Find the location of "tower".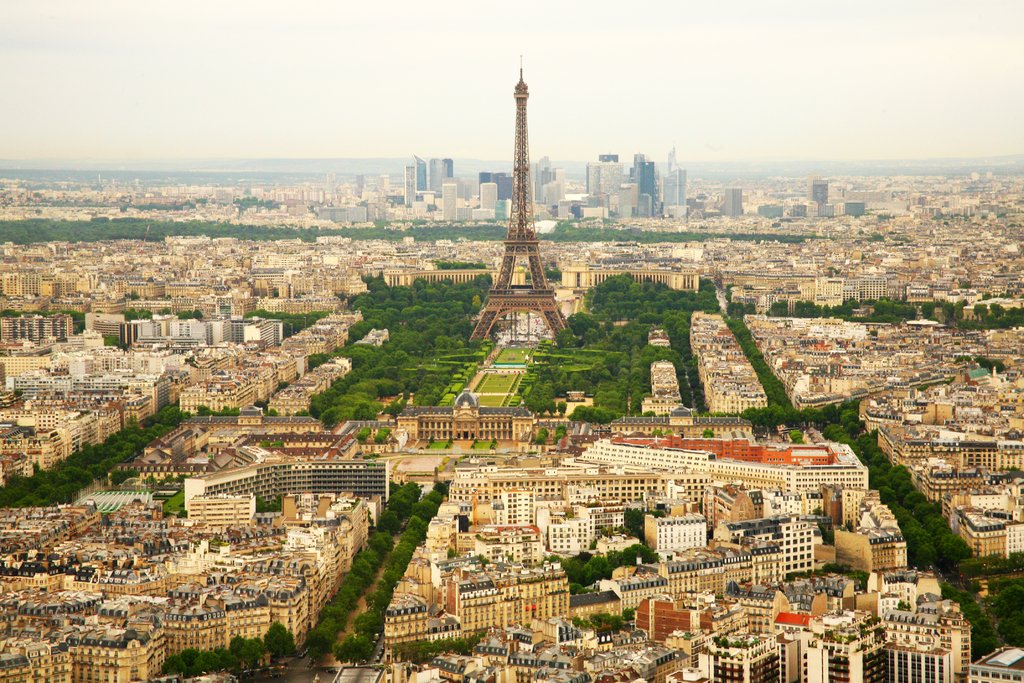
Location: 631/150/660/210.
